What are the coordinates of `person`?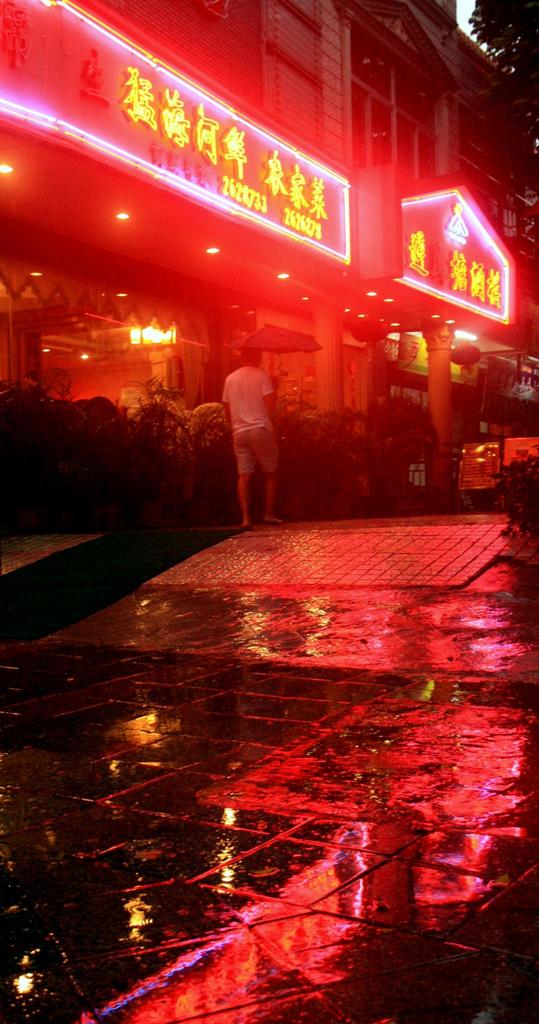
(214, 332, 289, 519).
